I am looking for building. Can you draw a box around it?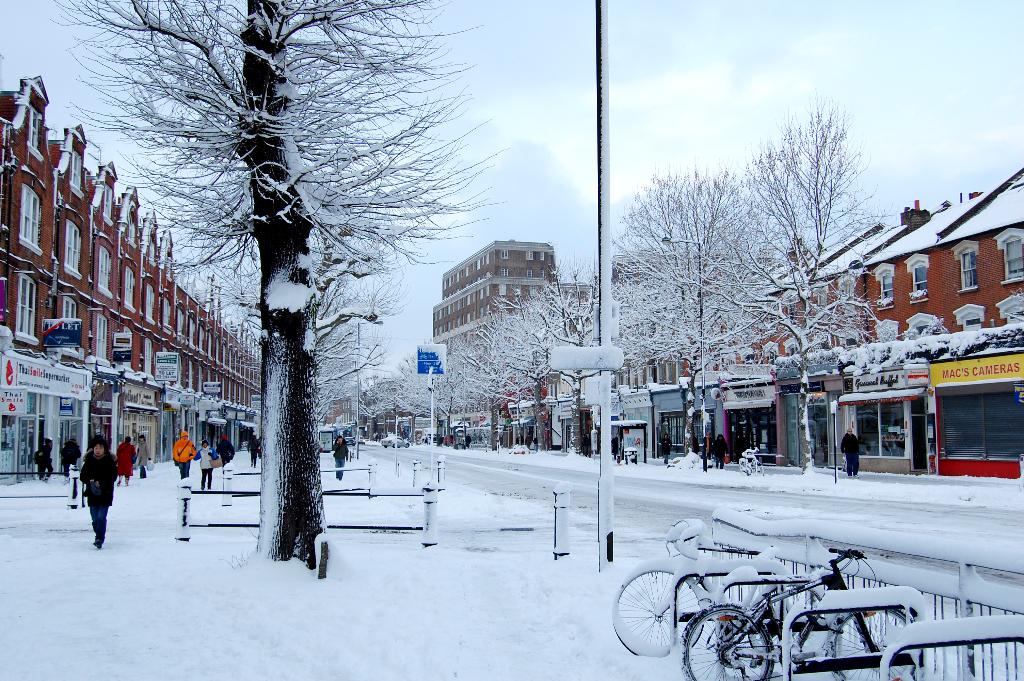
Sure, the bounding box is <box>0,74,271,495</box>.
